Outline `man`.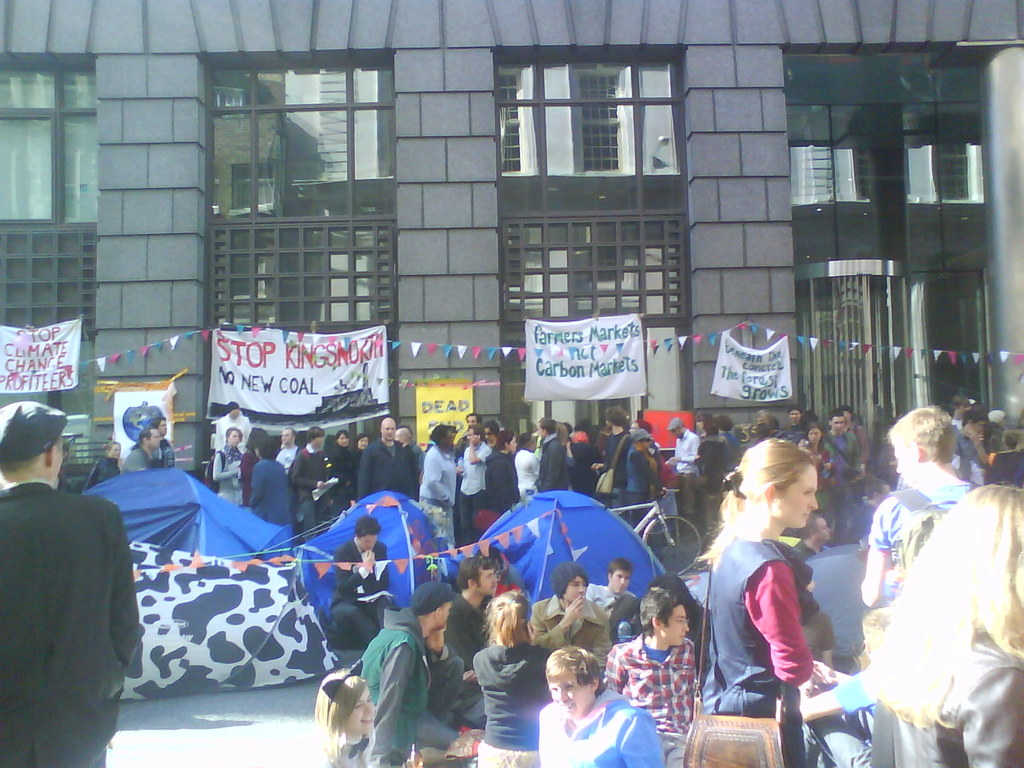
Outline: <box>588,556,643,644</box>.
